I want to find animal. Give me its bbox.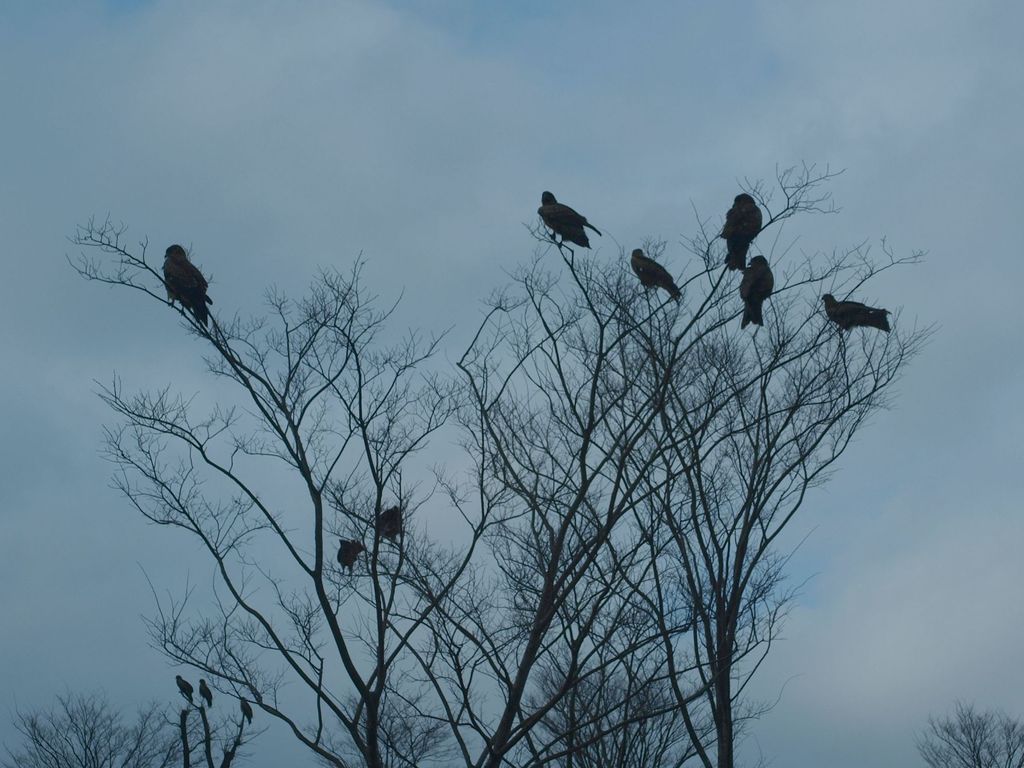
crop(374, 500, 404, 542).
